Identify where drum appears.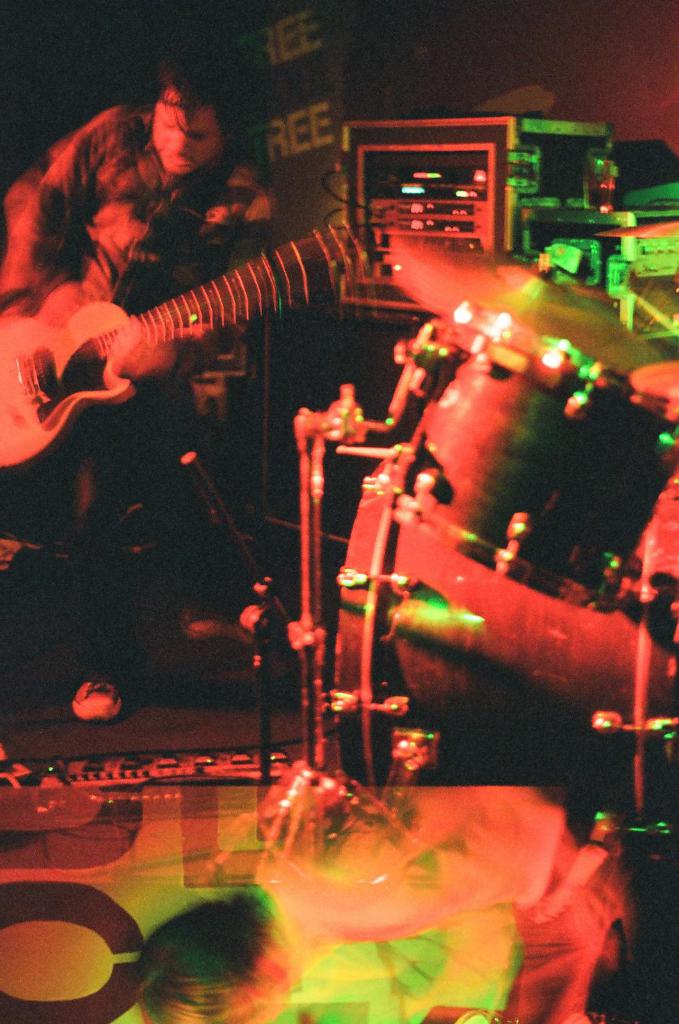
Appears at pyautogui.locateOnScreen(329, 470, 678, 862).
